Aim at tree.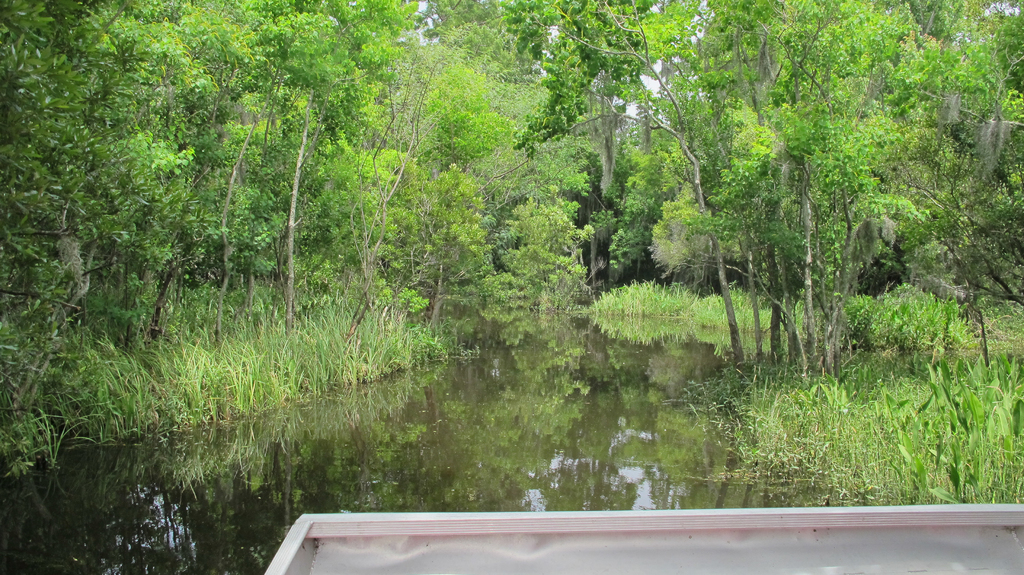
Aimed at (x1=494, y1=0, x2=748, y2=371).
